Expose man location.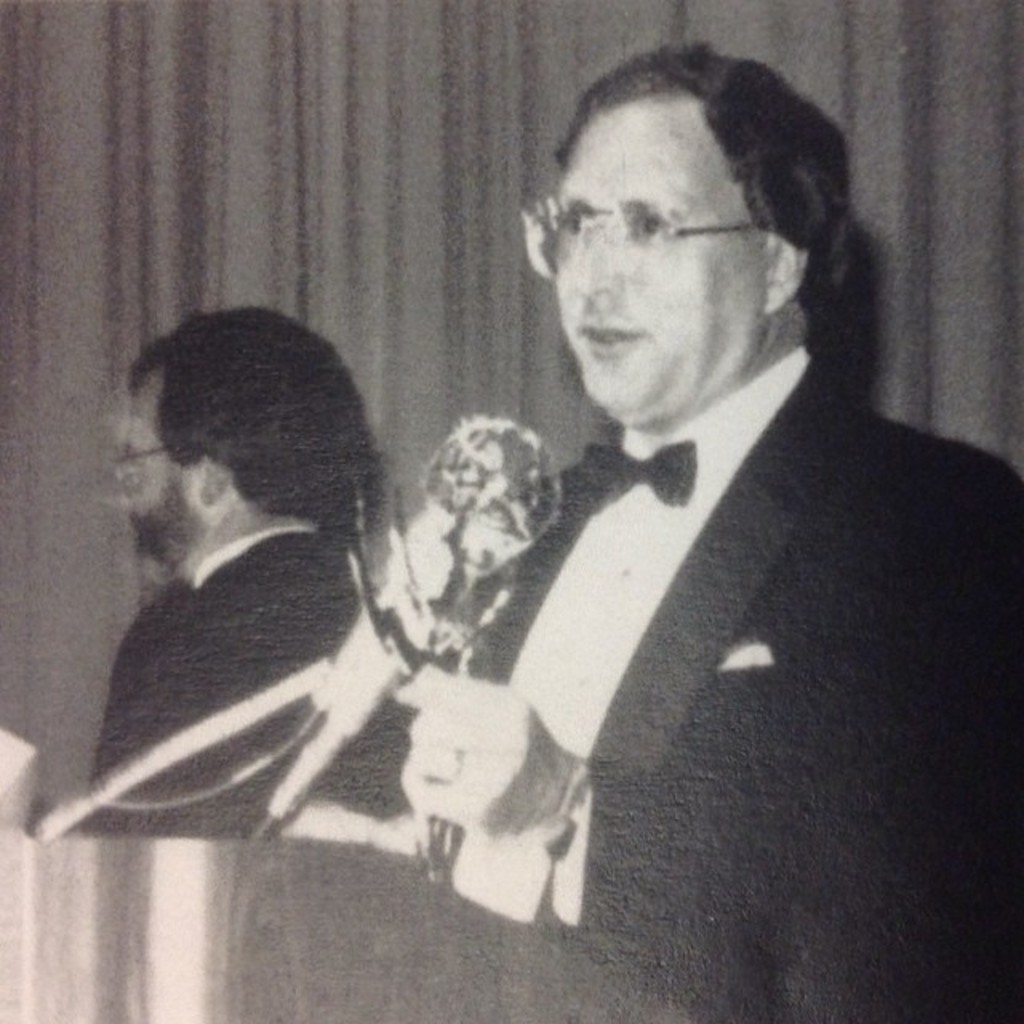
Exposed at detection(72, 309, 378, 826).
